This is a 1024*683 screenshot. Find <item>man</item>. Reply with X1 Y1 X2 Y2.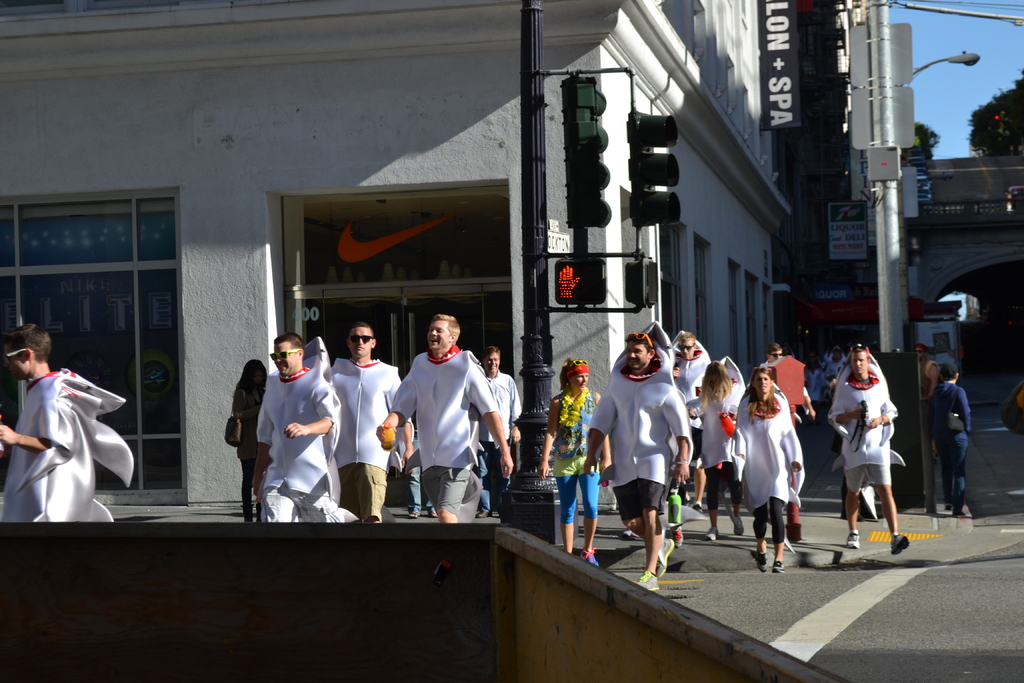
673 331 708 512.
